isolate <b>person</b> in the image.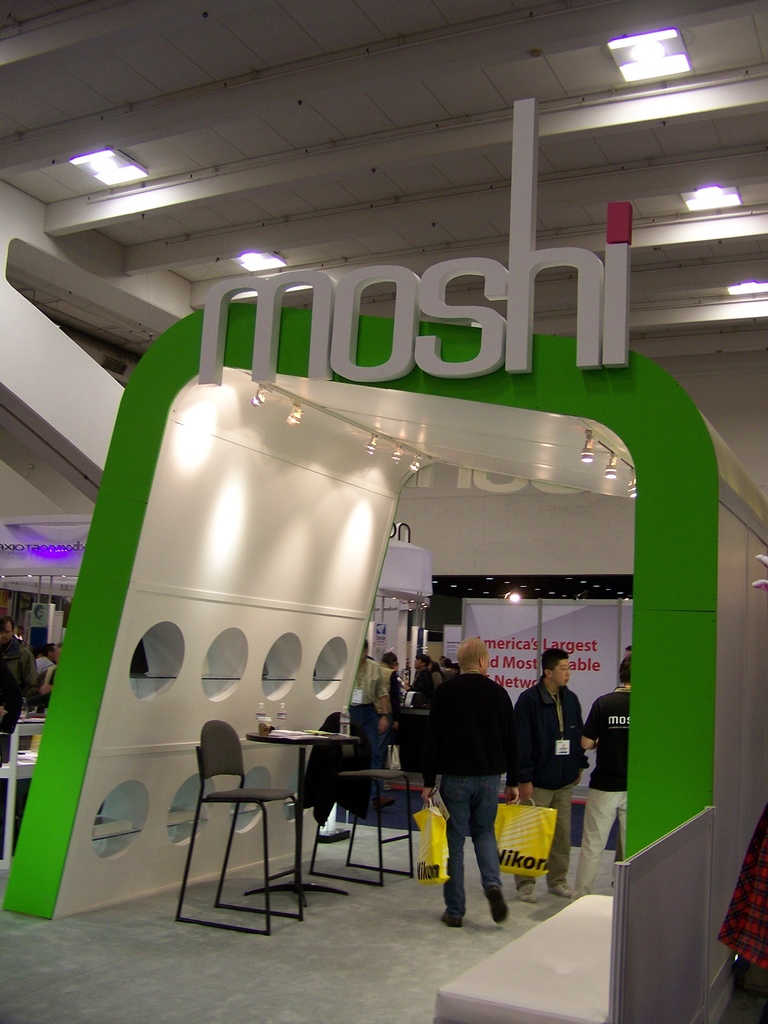
Isolated region: pyautogui.locateOnScreen(569, 637, 644, 893).
